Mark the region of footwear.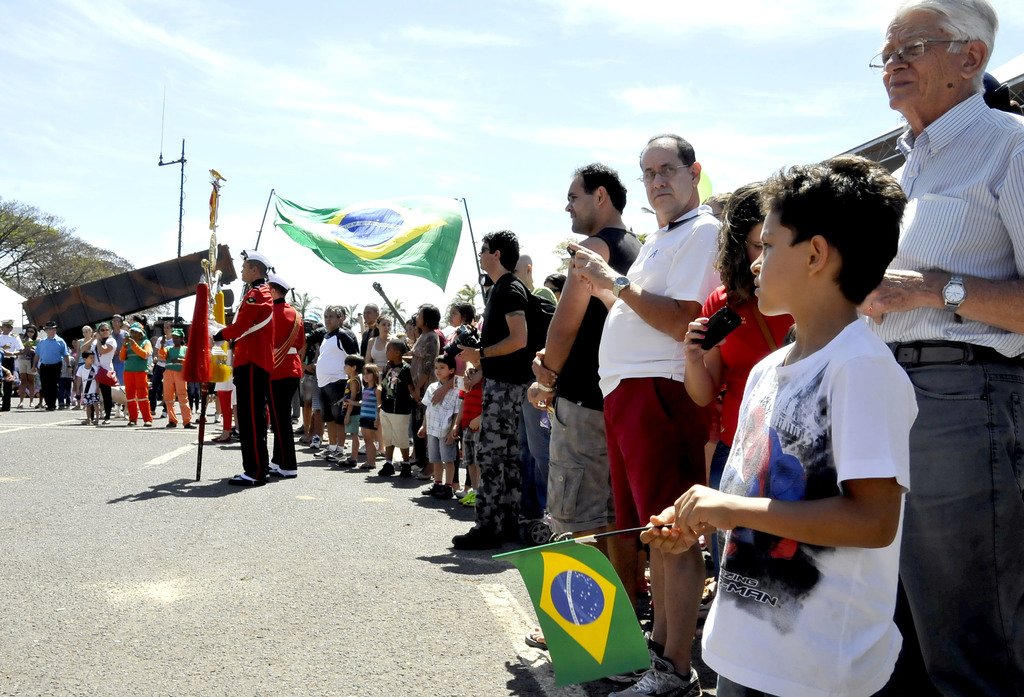
Region: crop(421, 482, 445, 496).
